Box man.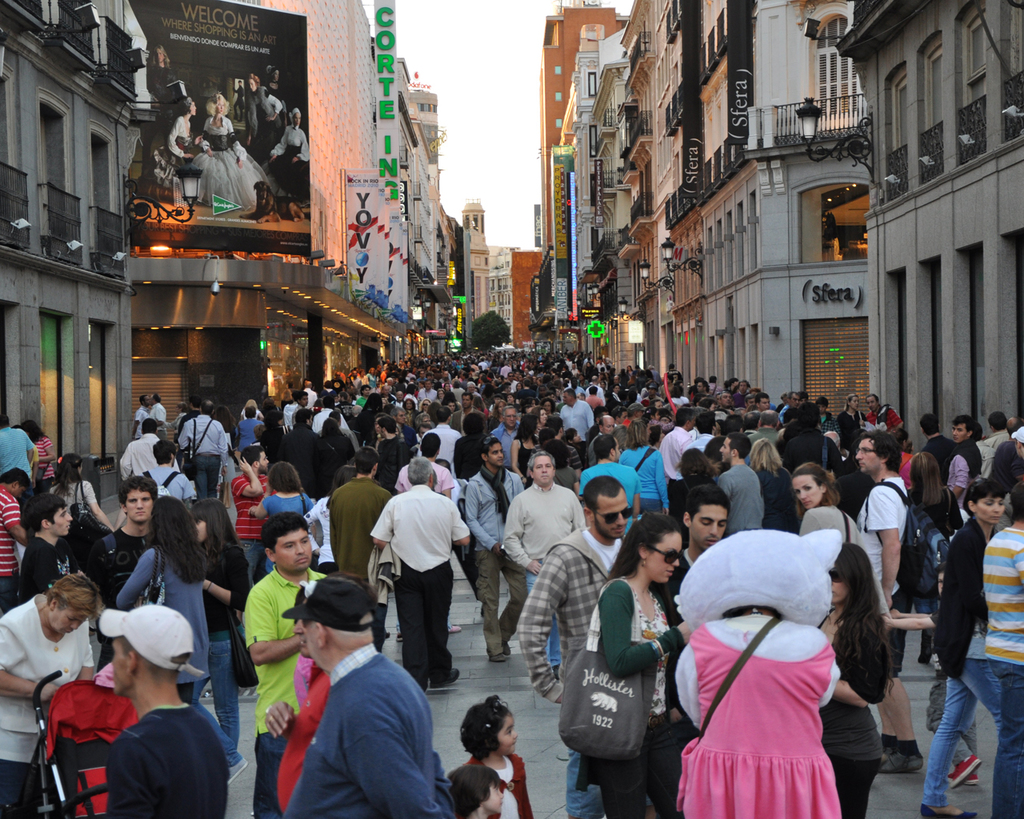
bbox(990, 417, 1023, 483).
